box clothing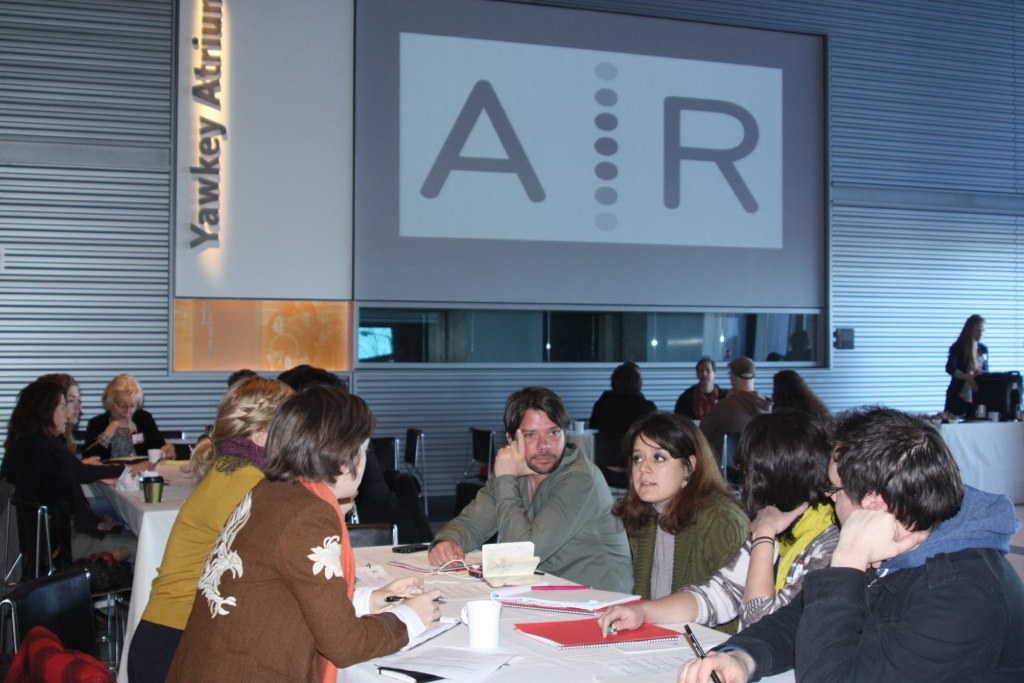
<bbox>583, 388, 663, 482</bbox>
